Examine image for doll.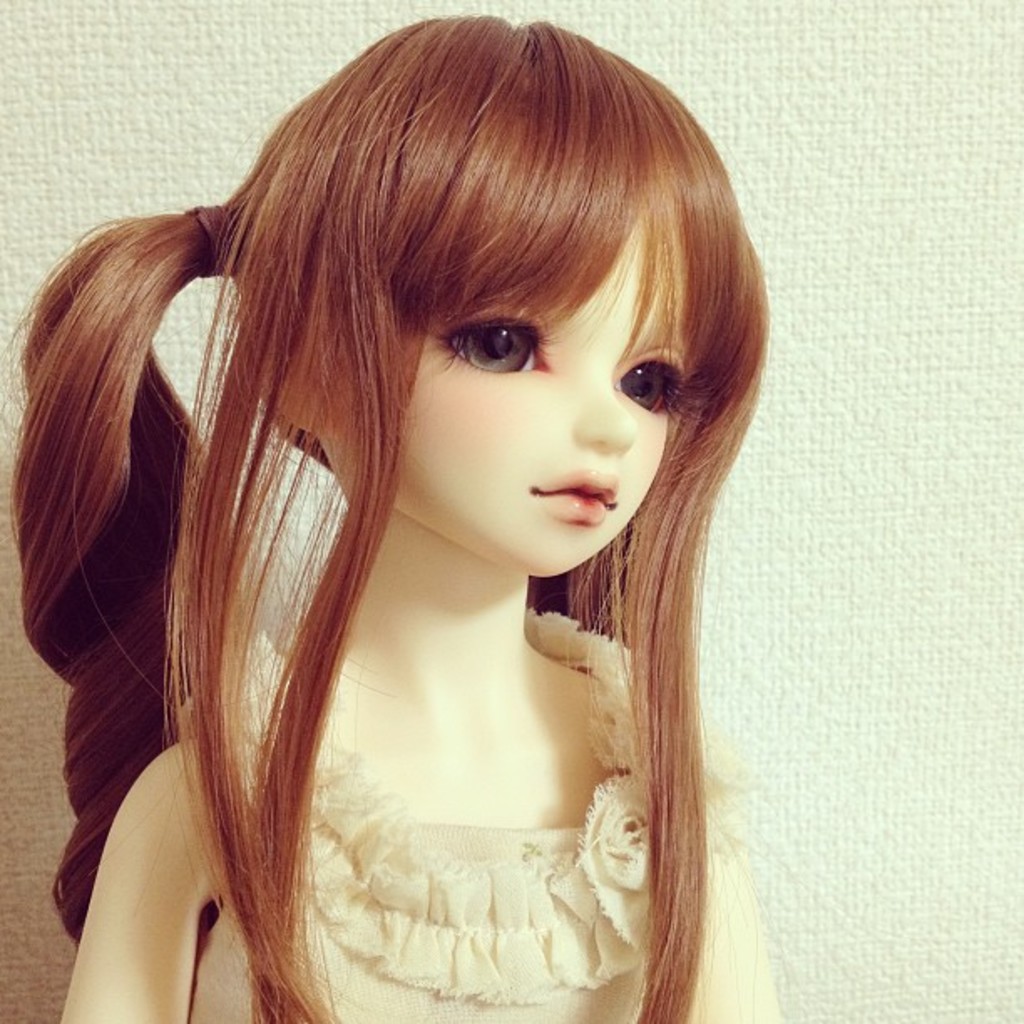
Examination result: 0:3:803:1023.
